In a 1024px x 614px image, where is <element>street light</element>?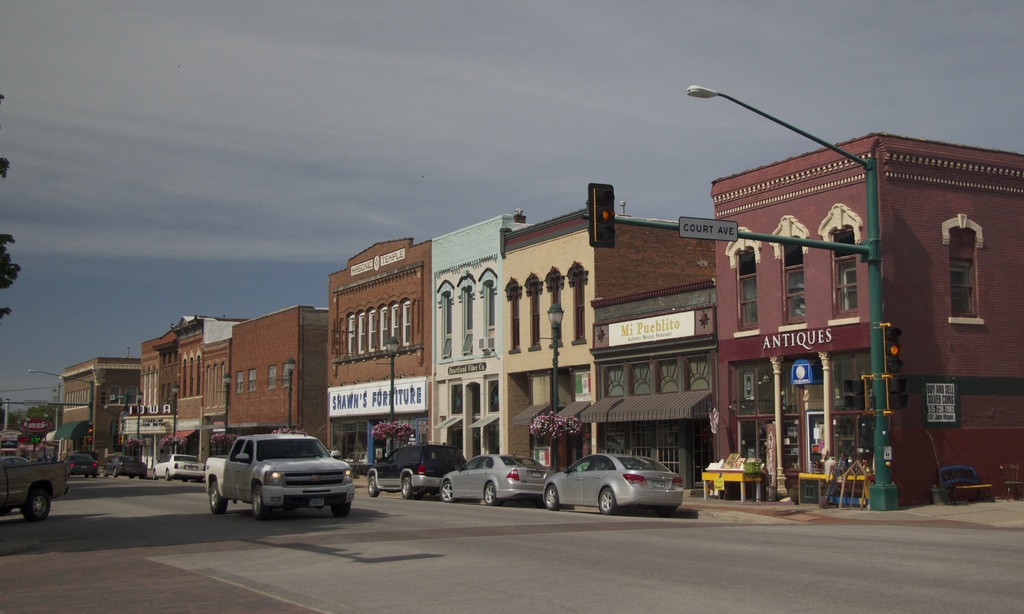
(x1=134, y1=389, x2=147, y2=442).
